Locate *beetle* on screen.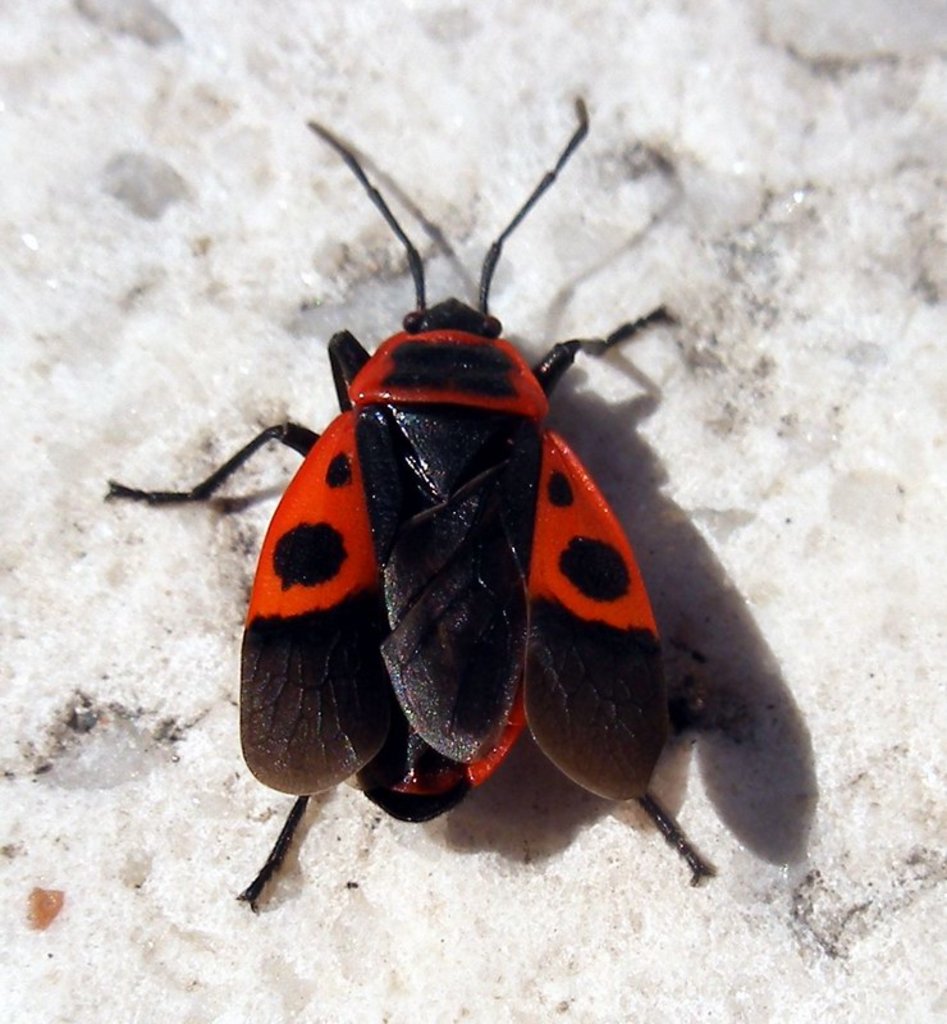
On screen at {"x1": 97, "y1": 101, "x2": 814, "y2": 904}.
